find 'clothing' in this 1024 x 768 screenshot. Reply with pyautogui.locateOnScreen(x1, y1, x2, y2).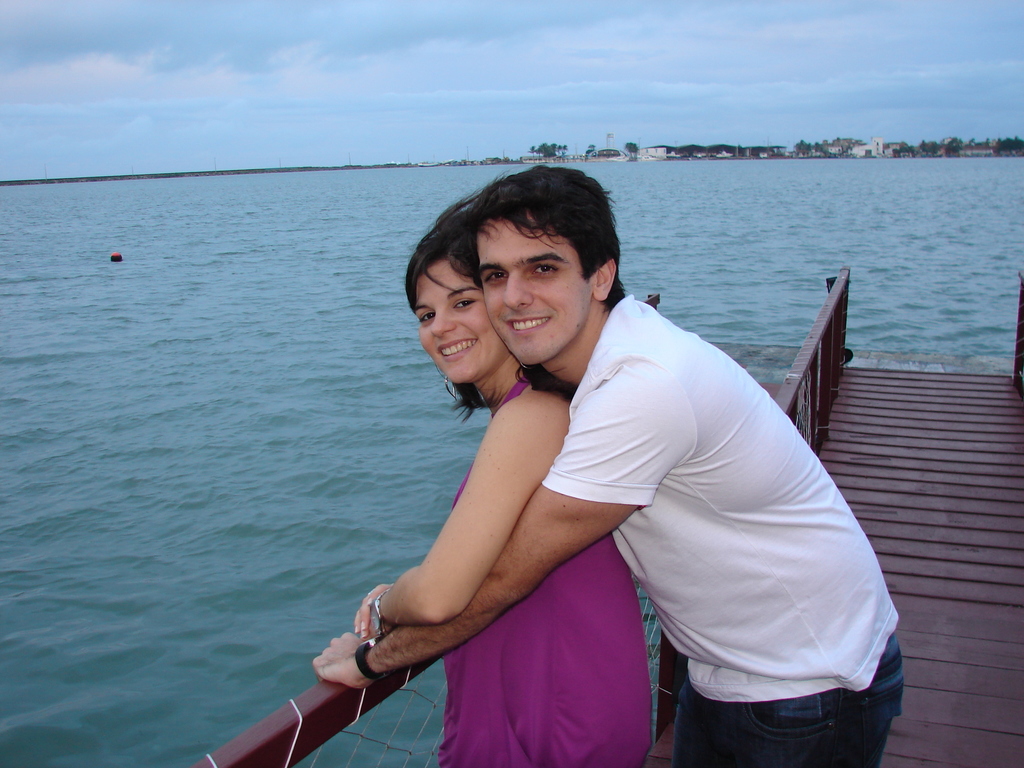
pyautogui.locateOnScreen(537, 269, 910, 740).
